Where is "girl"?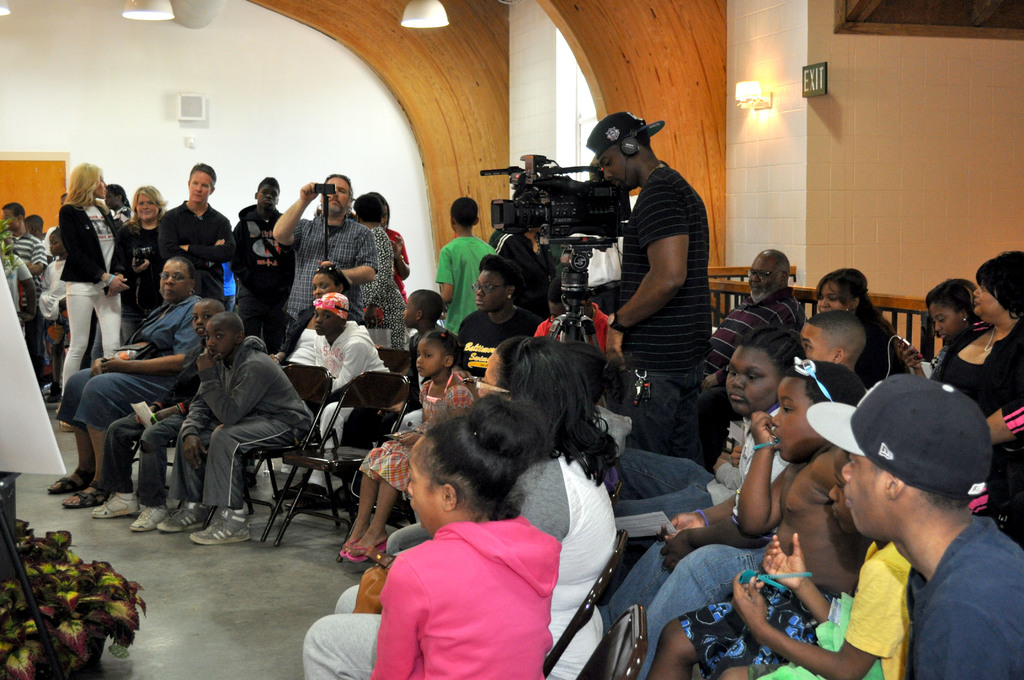
{"left": 367, "top": 388, "right": 562, "bottom": 679}.
